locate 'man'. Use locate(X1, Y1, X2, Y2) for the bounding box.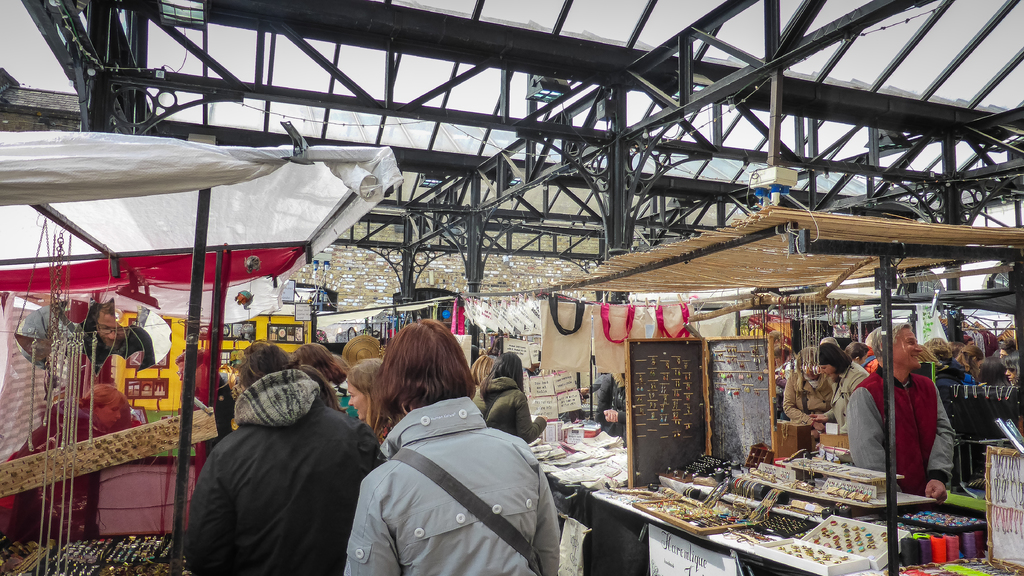
locate(961, 335, 973, 345).
